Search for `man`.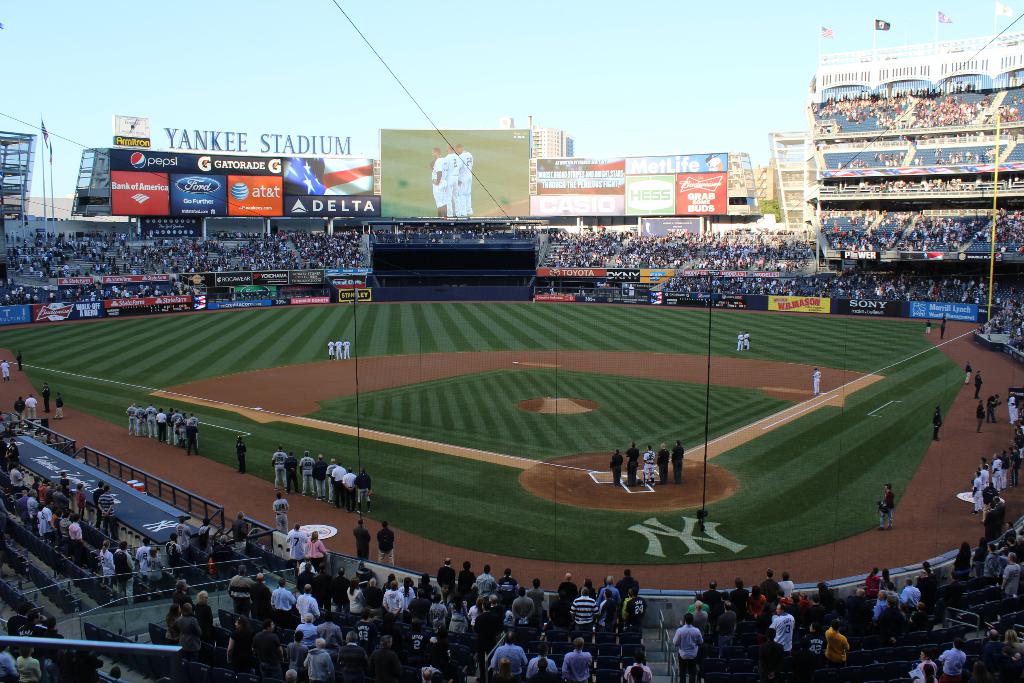
Found at (left=701, top=582, right=722, bottom=615).
